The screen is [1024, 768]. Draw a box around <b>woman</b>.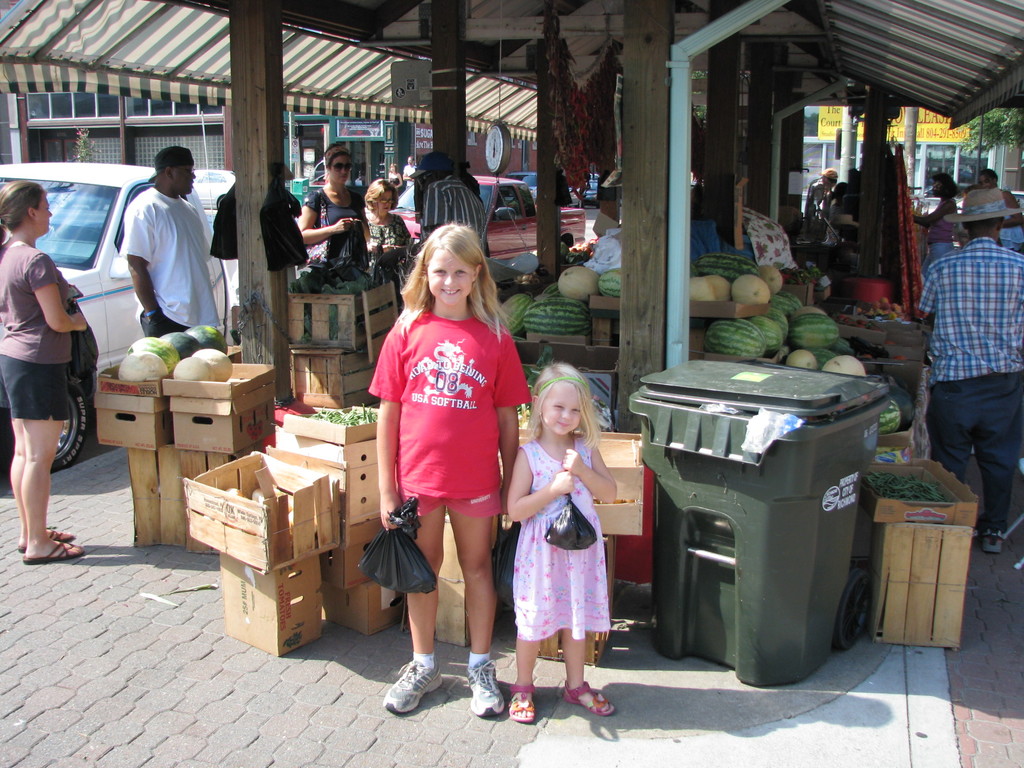
292:150:372:259.
